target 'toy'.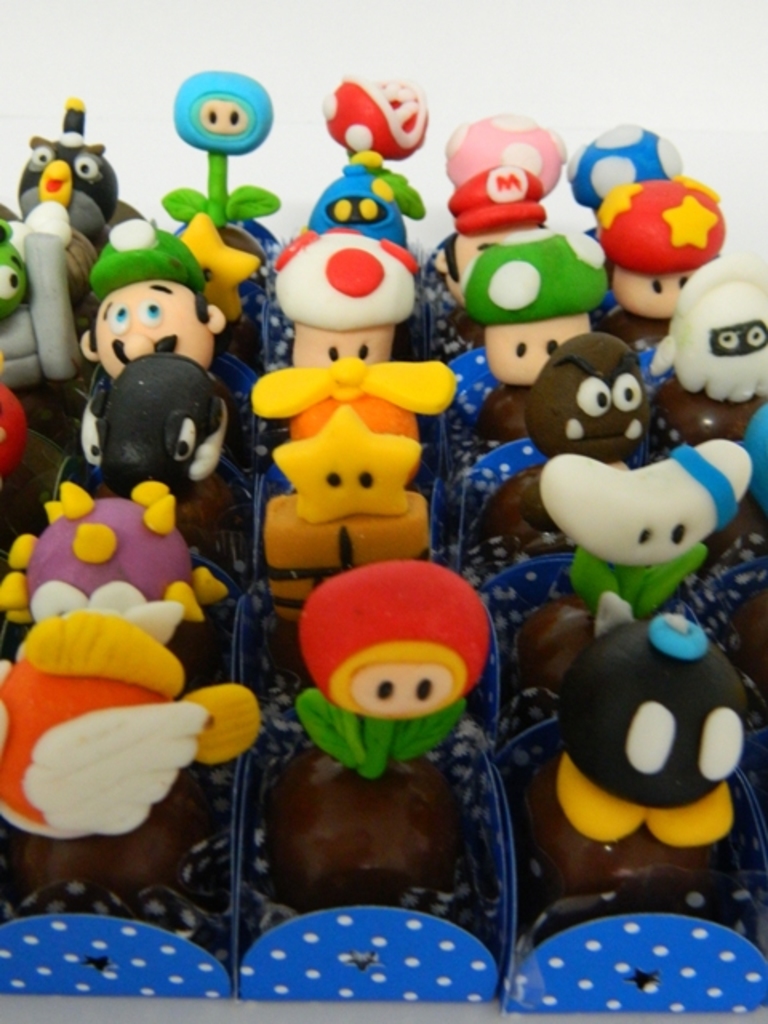
Target region: 11/101/134/251.
